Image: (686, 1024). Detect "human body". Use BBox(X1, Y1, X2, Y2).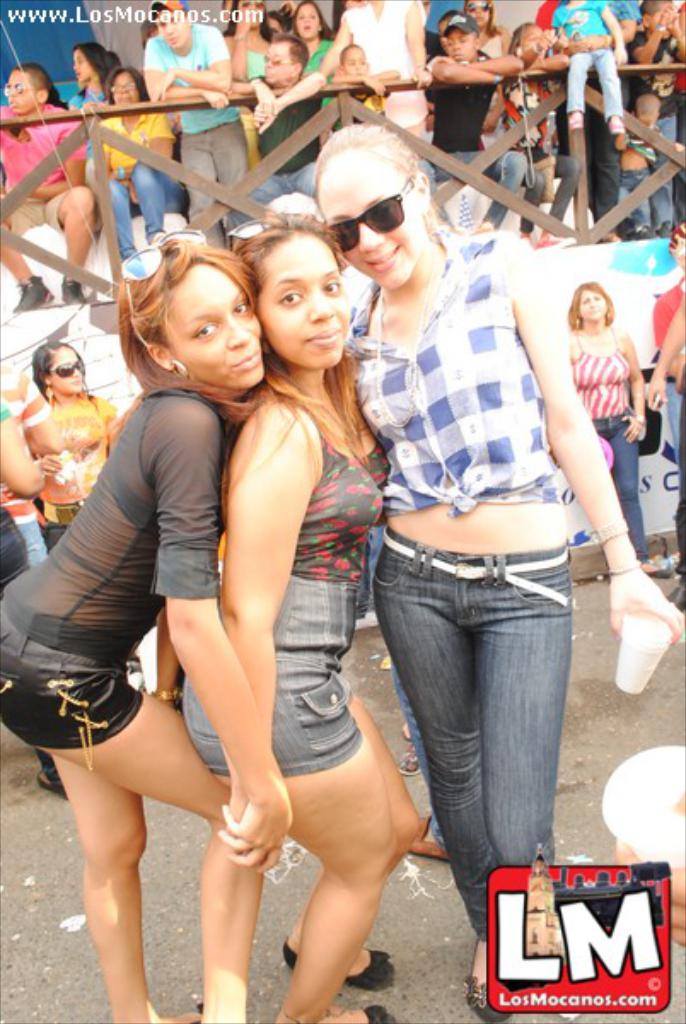
BBox(546, 0, 631, 147).
